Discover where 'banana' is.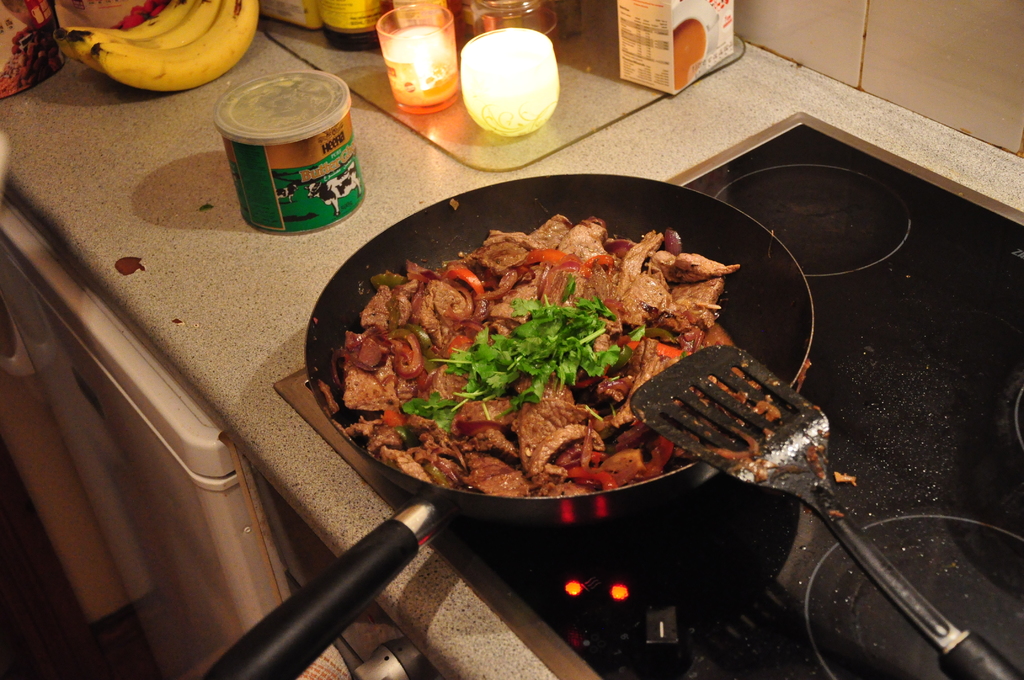
Discovered at <region>52, 0, 192, 60</region>.
